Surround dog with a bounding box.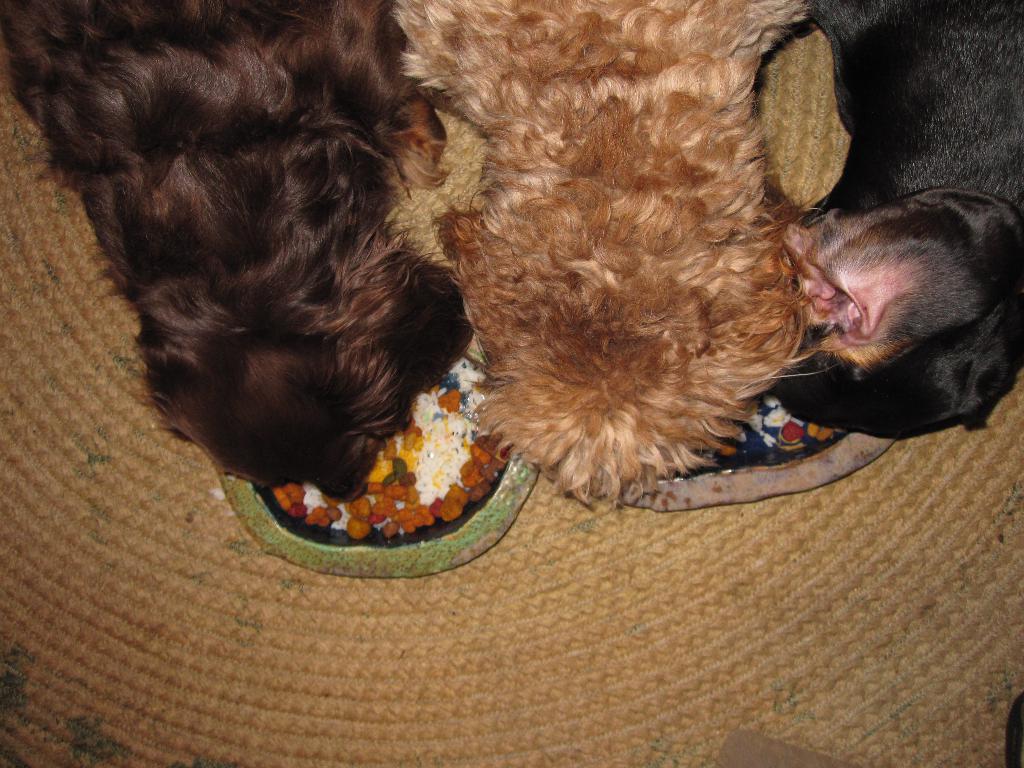
<bbox>0, 0, 469, 508</bbox>.
